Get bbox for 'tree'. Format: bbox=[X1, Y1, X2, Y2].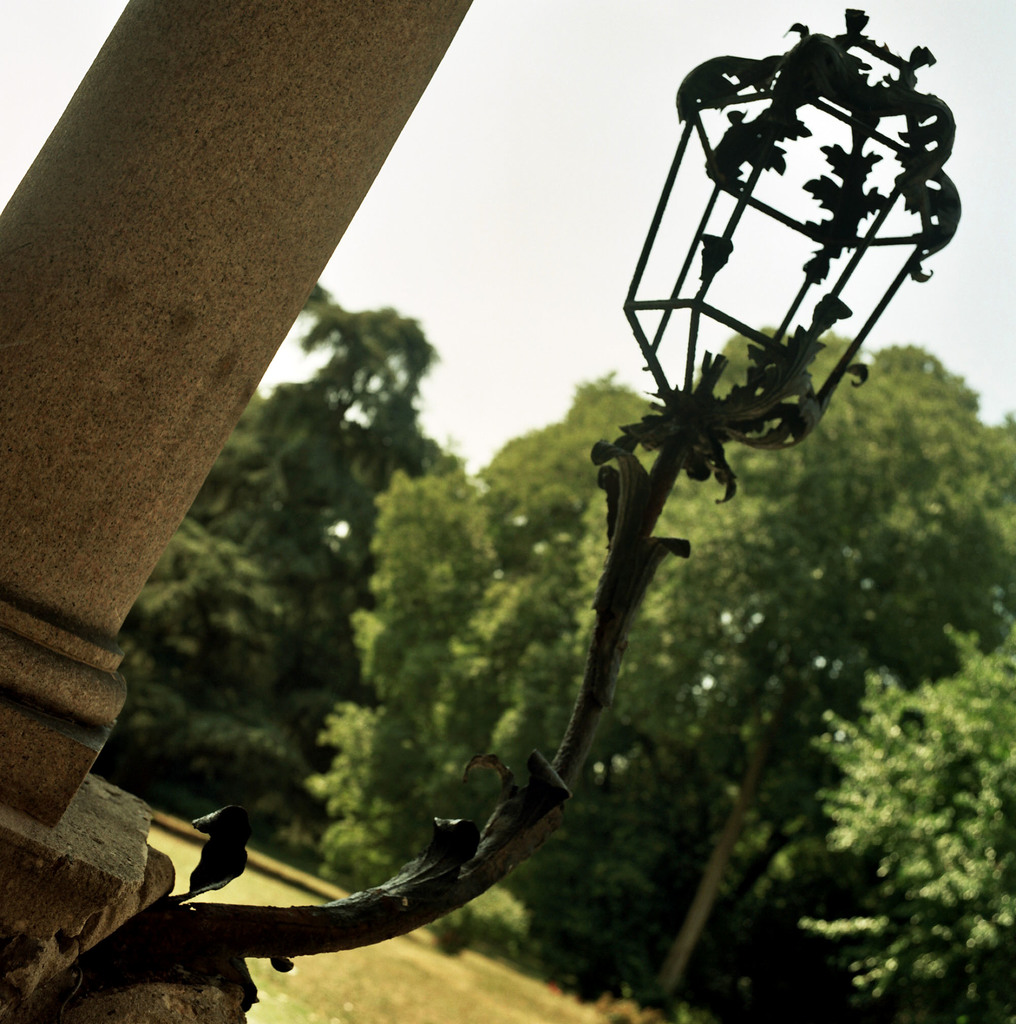
bbox=[488, 324, 1015, 1023].
